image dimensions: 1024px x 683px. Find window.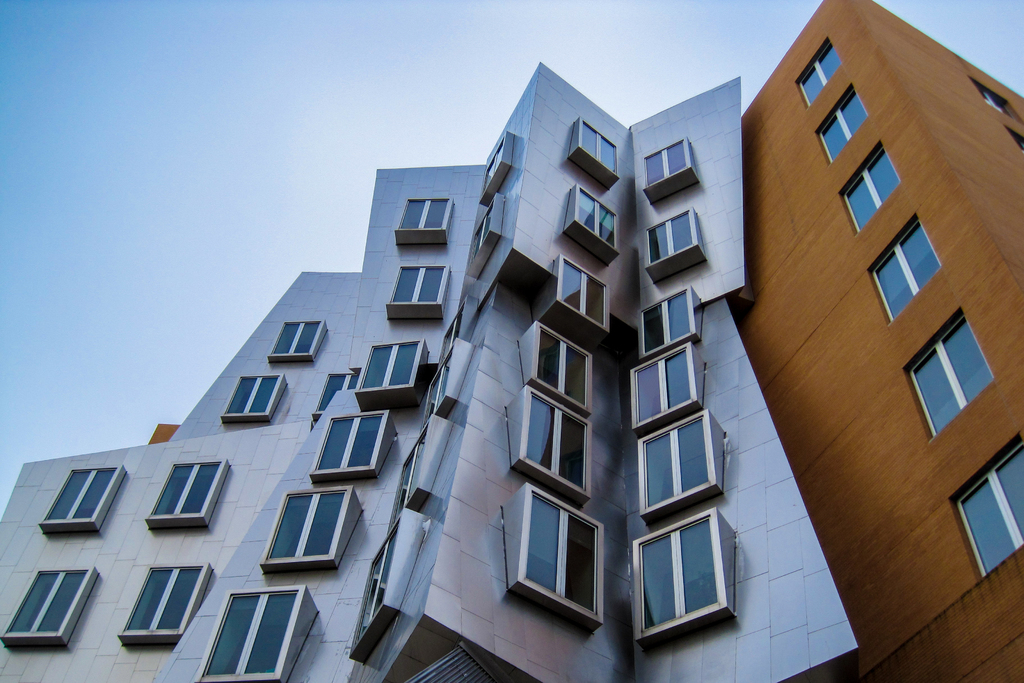
detection(479, 134, 507, 188).
